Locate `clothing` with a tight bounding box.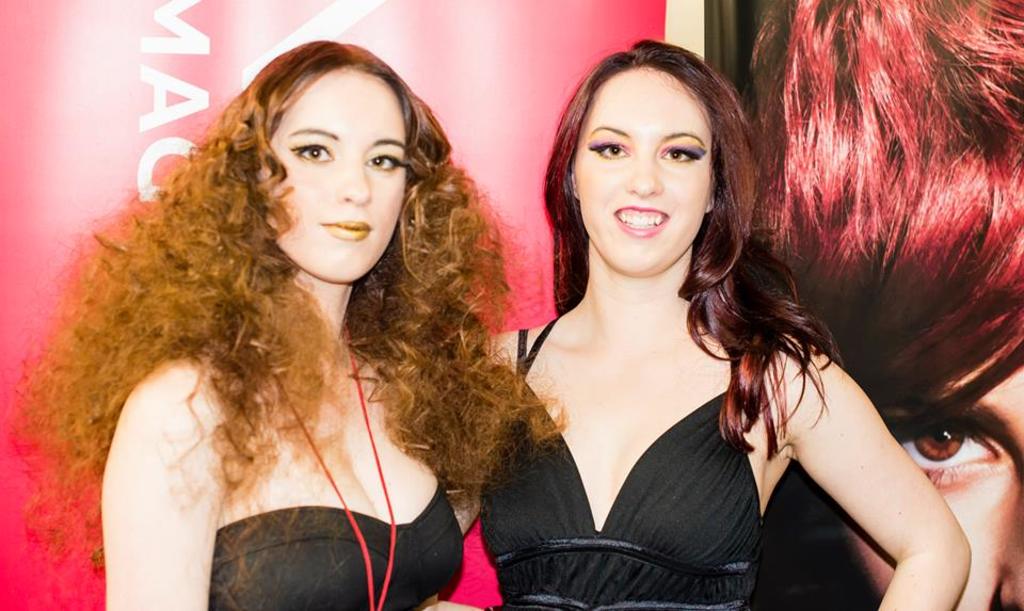
x1=474, y1=313, x2=773, y2=610.
